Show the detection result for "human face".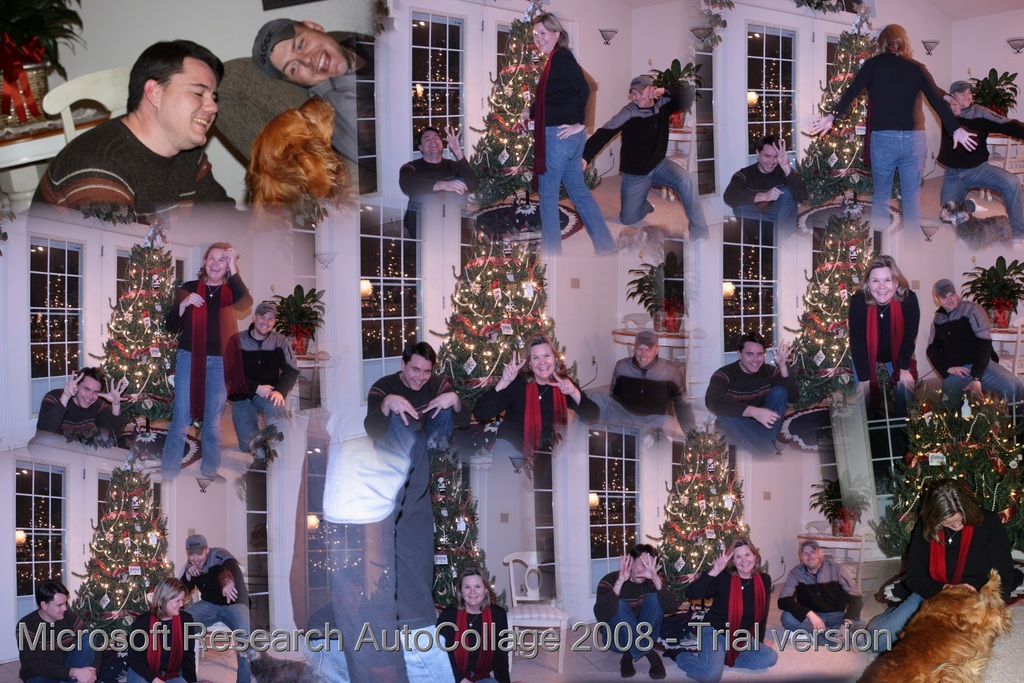
459/568/485/609.
